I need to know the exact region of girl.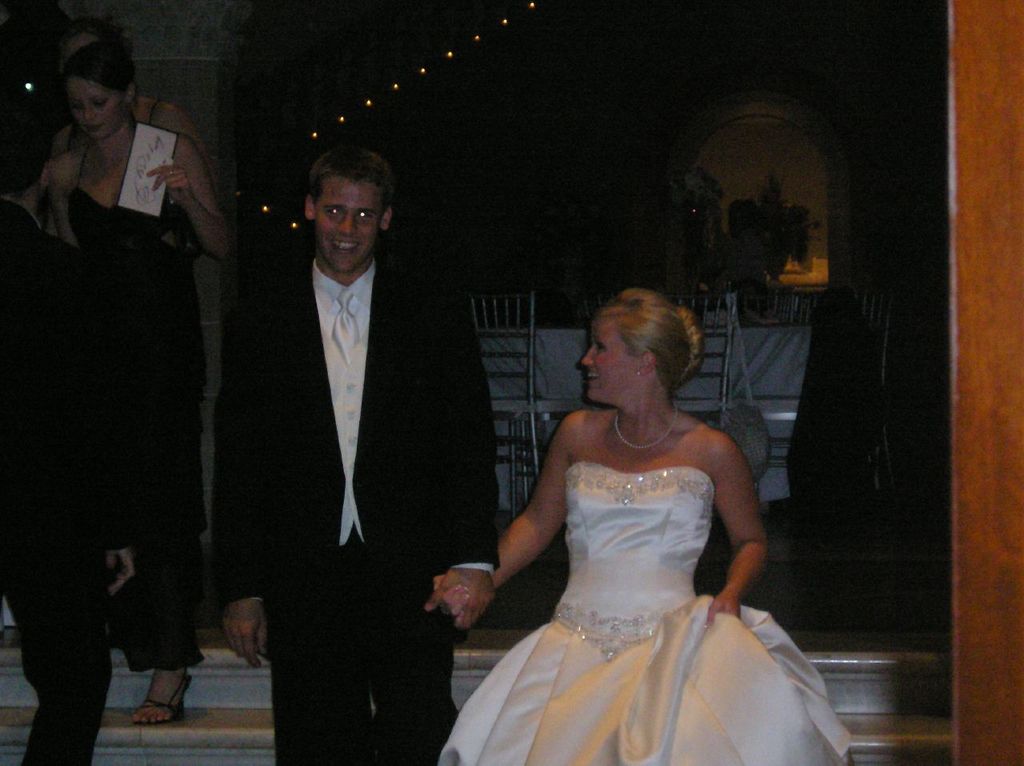
Region: {"x1": 39, "y1": 44, "x2": 237, "y2": 704}.
